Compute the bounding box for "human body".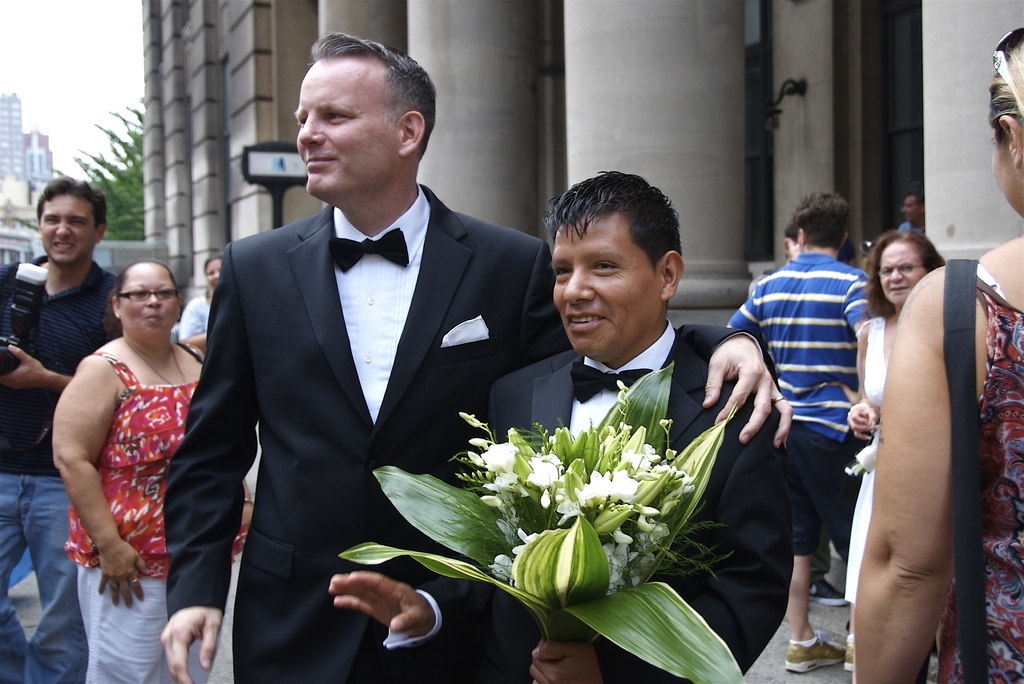
rect(843, 226, 956, 630).
